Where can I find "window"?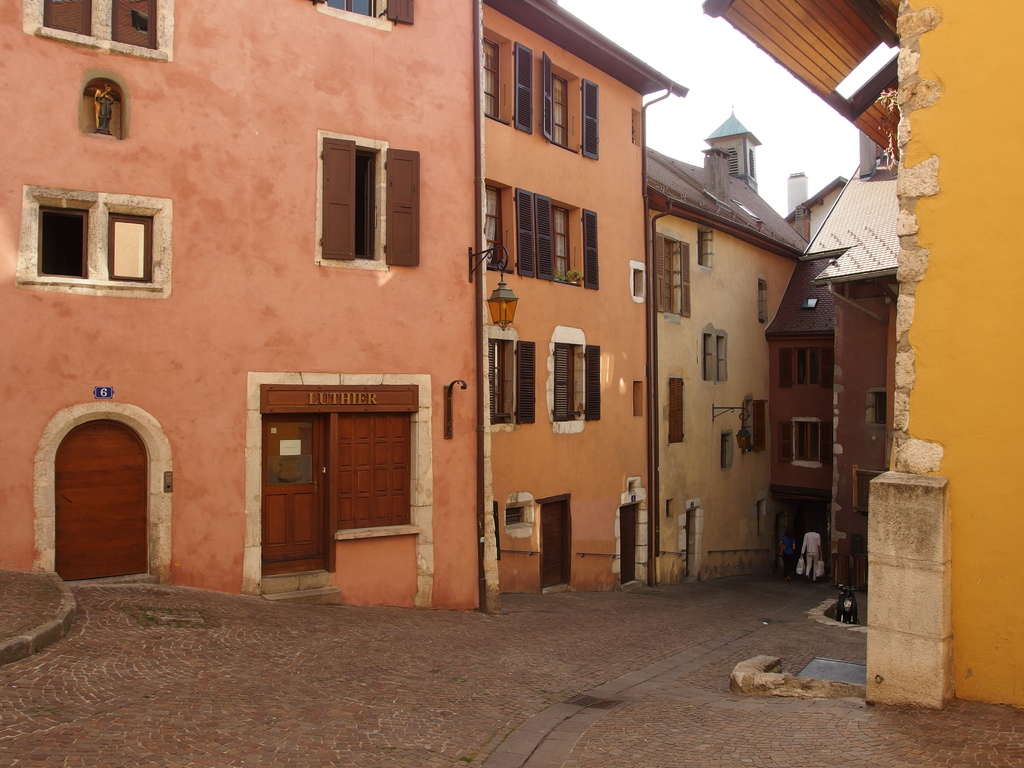
You can find it at {"x1": 12, "y1": 165, "x2": 162, "y2": 289}.
